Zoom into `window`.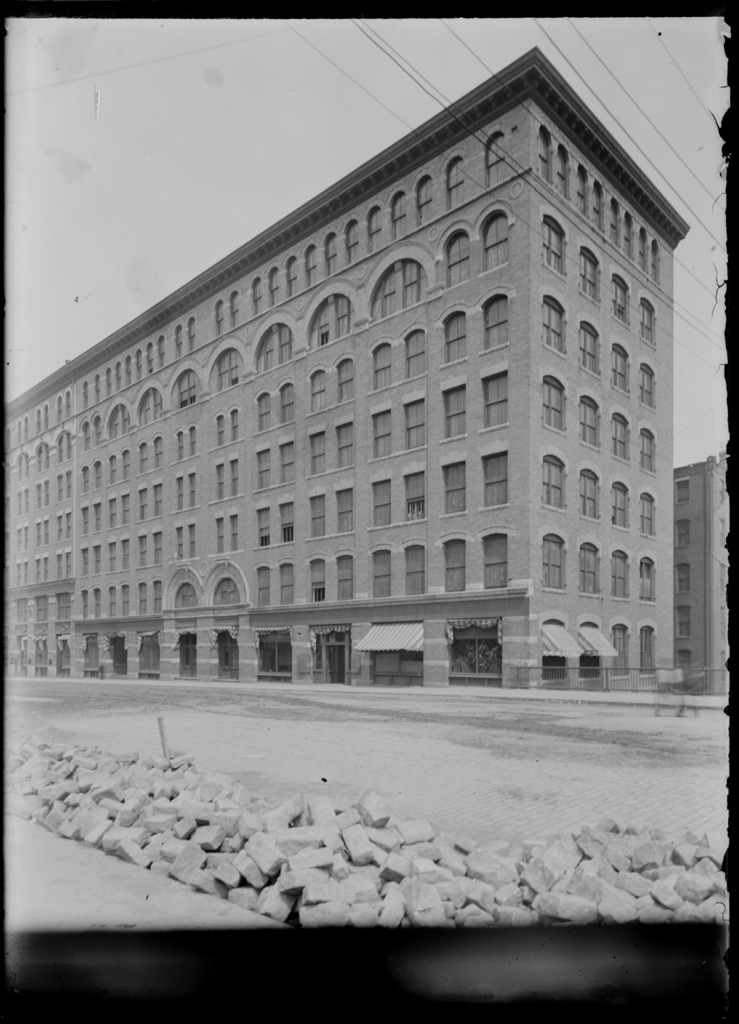
Zoom target: <region>611, 281, 631, 330</region>.
